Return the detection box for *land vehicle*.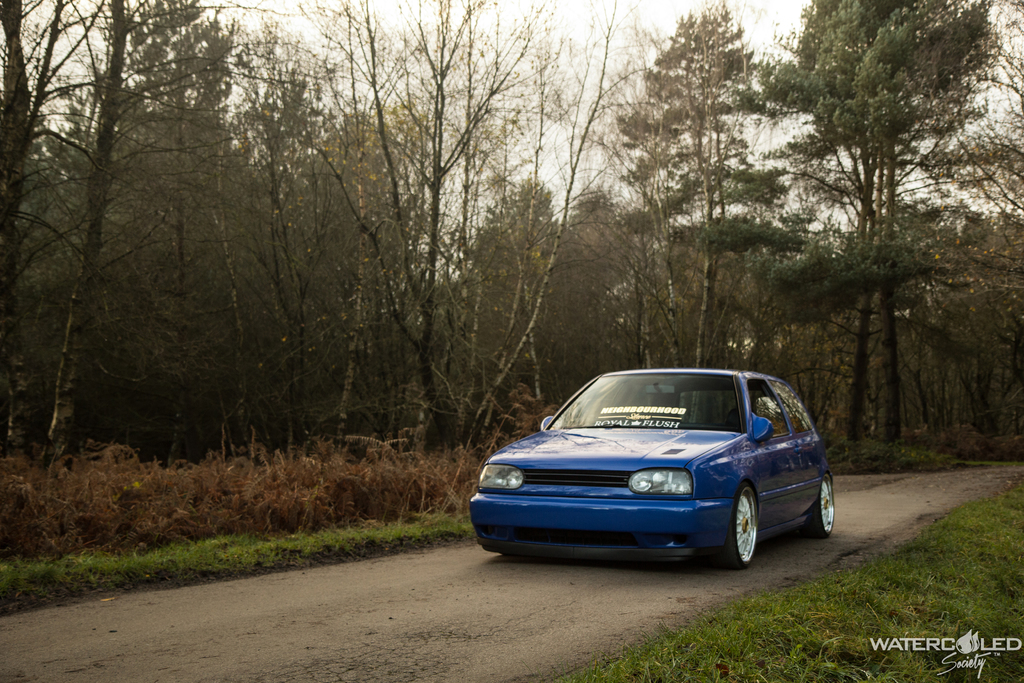
bbox(464, 368, 840, 570).
